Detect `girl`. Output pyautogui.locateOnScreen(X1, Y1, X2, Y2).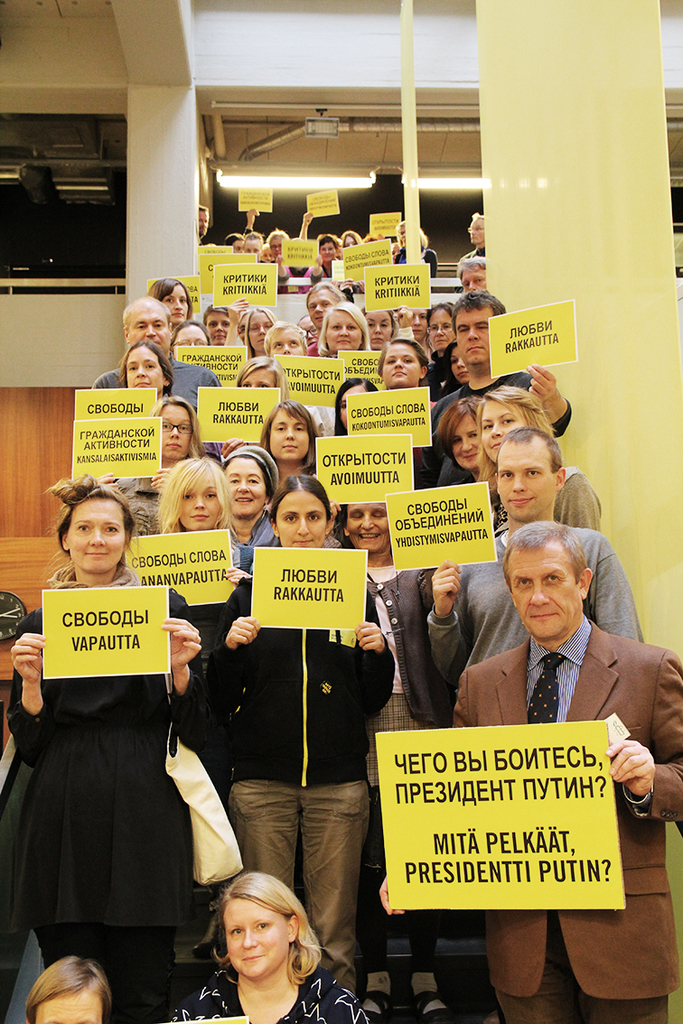
pyautogui.locateOnScreen(159, 402, 201, 461).
